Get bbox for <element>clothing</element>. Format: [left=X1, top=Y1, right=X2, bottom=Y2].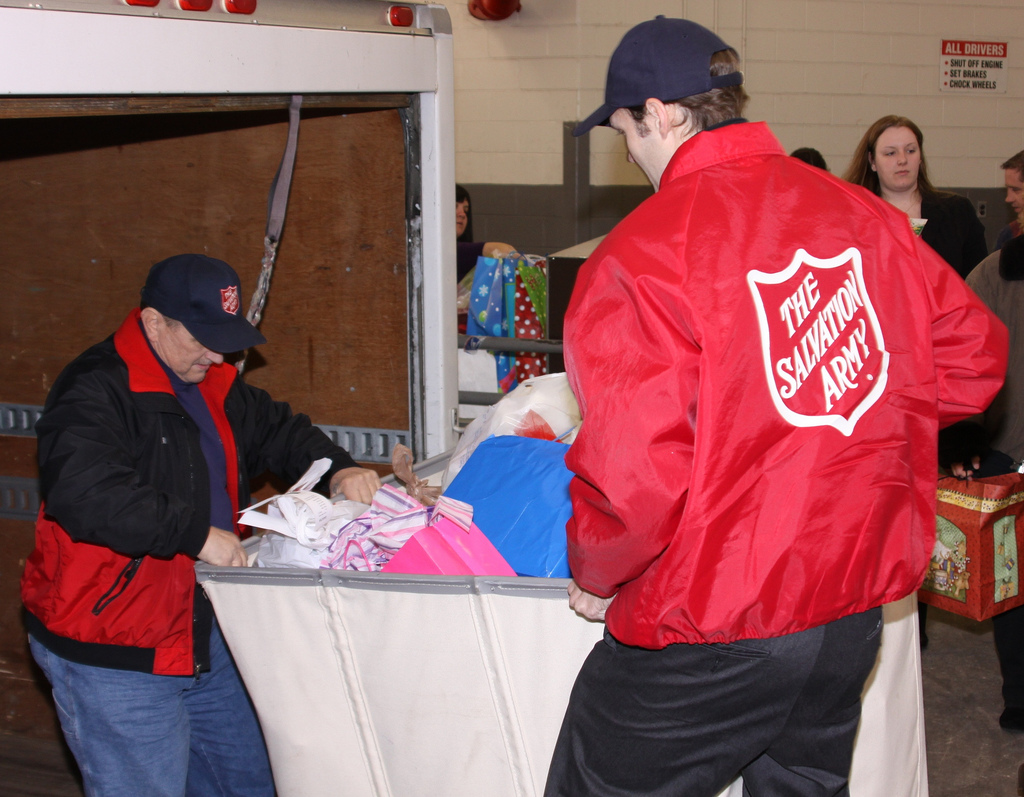
[left=960, top=242, right=1023, bottom=708].
